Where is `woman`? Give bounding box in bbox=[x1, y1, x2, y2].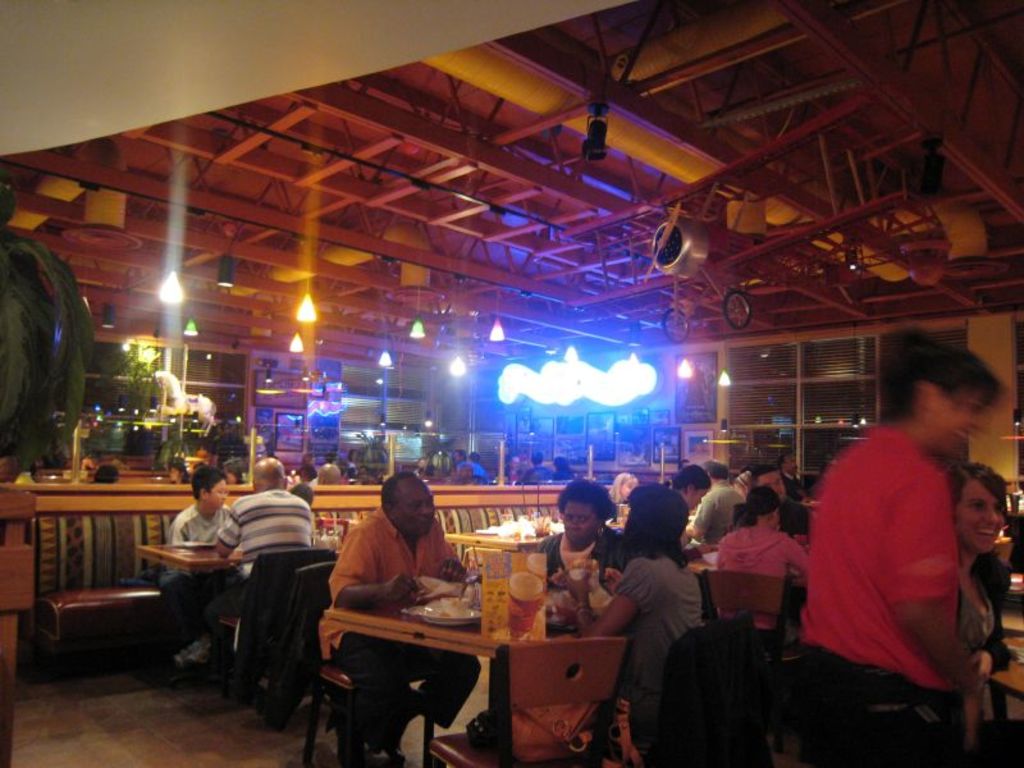
bbox=[791, 330, 1006, 767].
